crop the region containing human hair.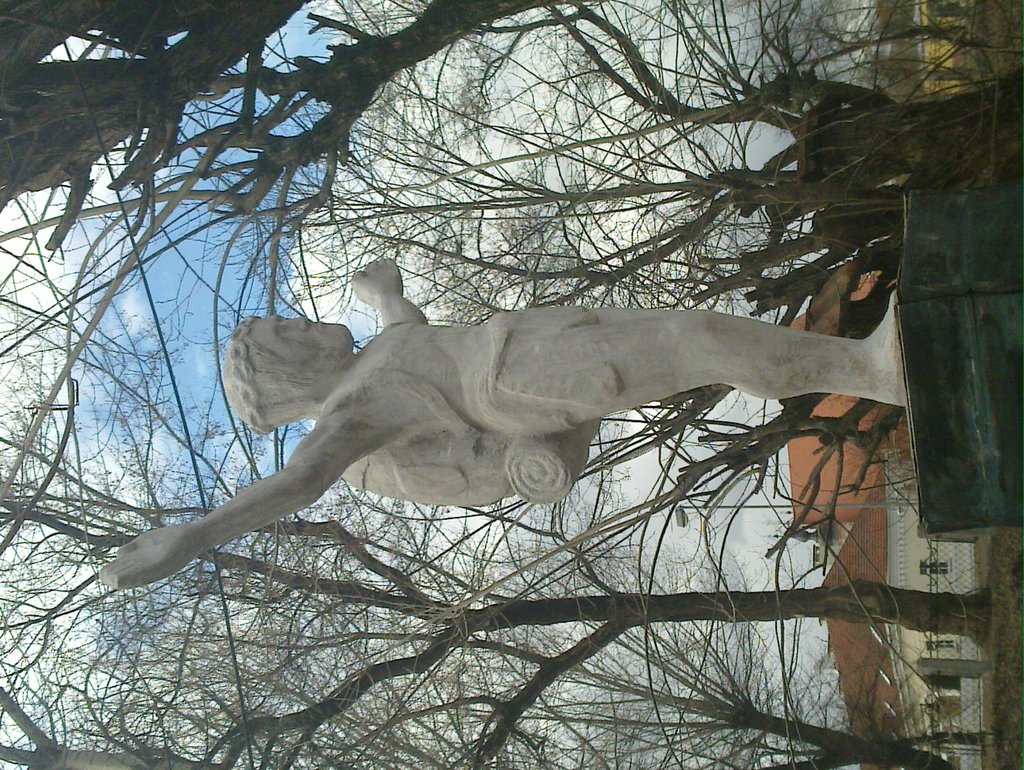
Crop region: 213/315/312/439.
